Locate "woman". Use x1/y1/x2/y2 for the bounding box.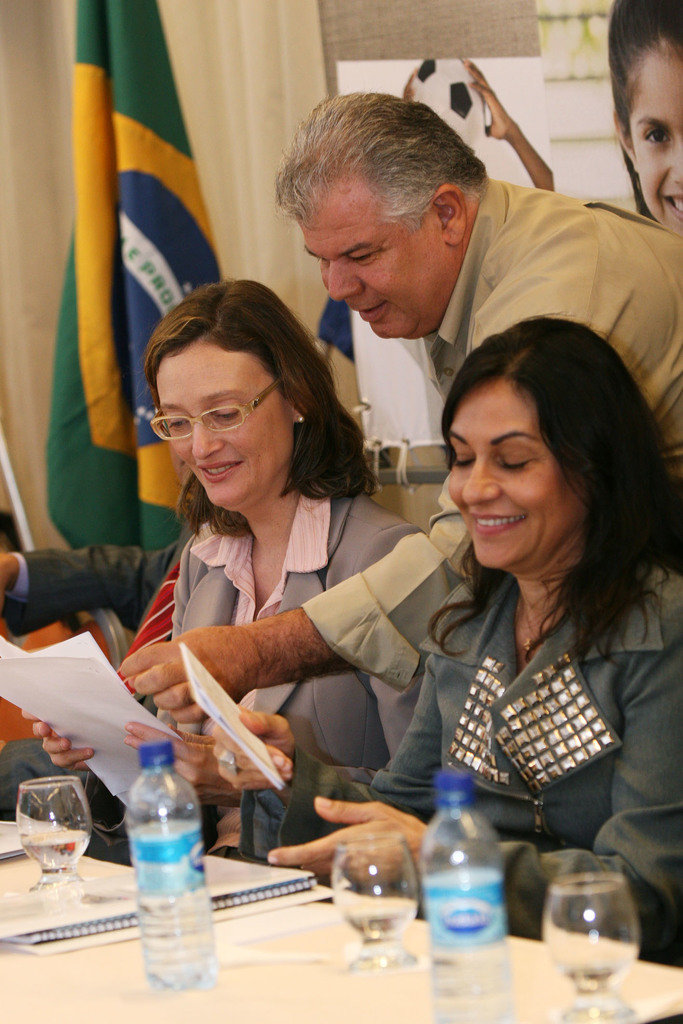
267/303/682/963.
